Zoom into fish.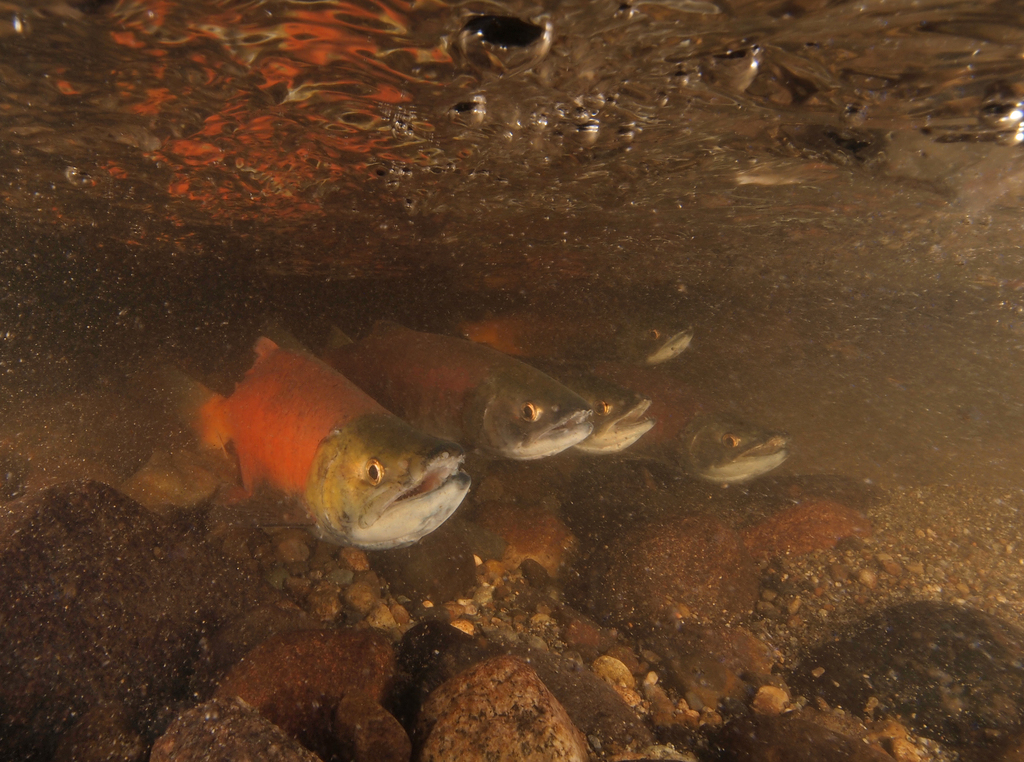
Zoom target: [left=488, top=343, right=648, bottom=462].
